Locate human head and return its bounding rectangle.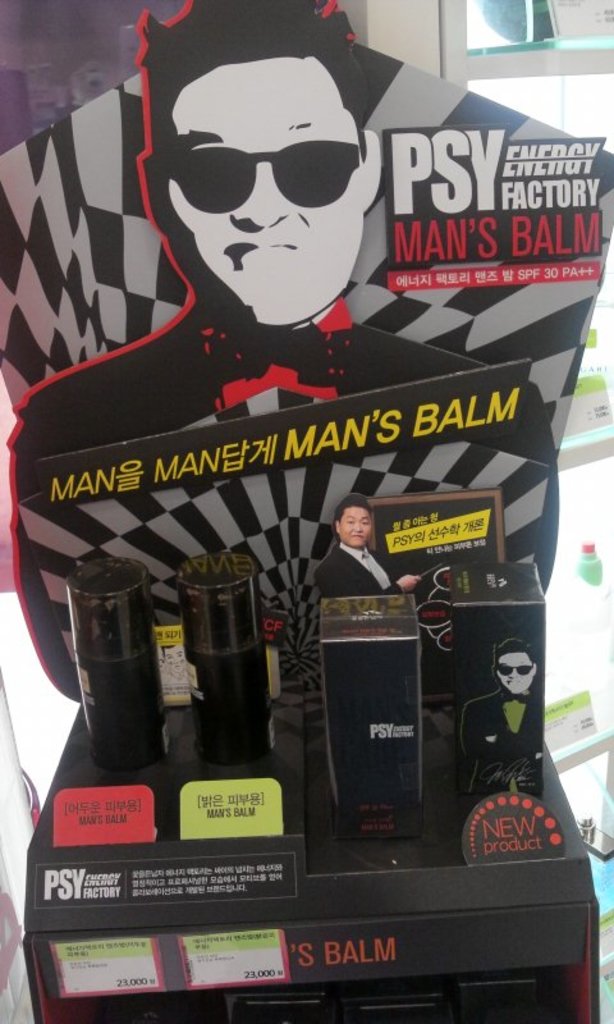
<box>147,32,397,325</box>.
